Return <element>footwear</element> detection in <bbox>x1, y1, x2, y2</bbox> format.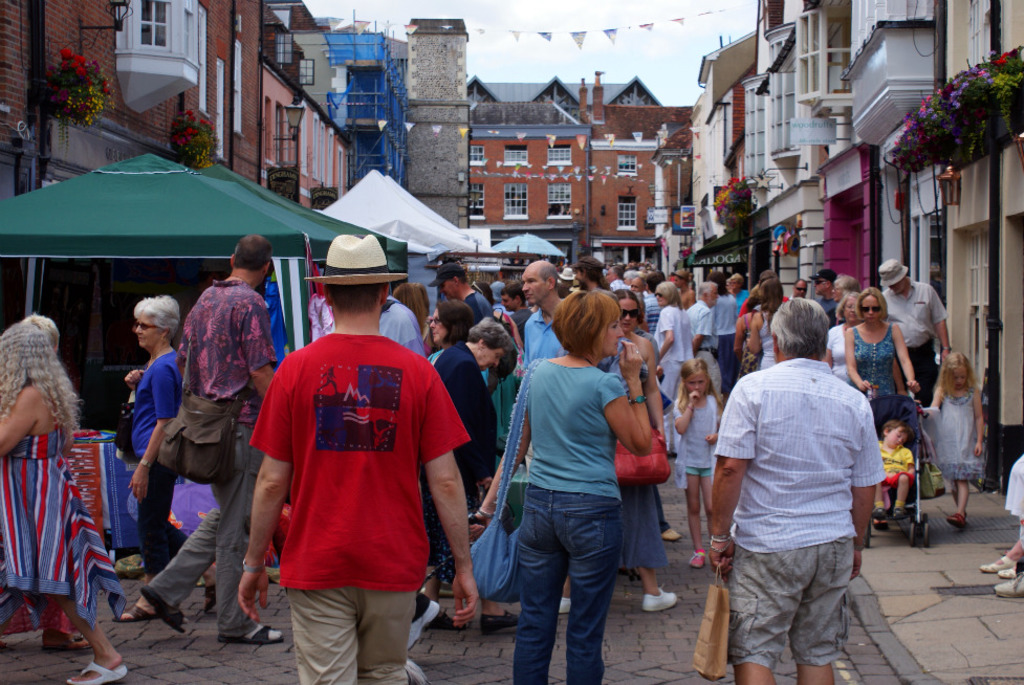
<bbox>47, 632, 91, 651</bbox>.
